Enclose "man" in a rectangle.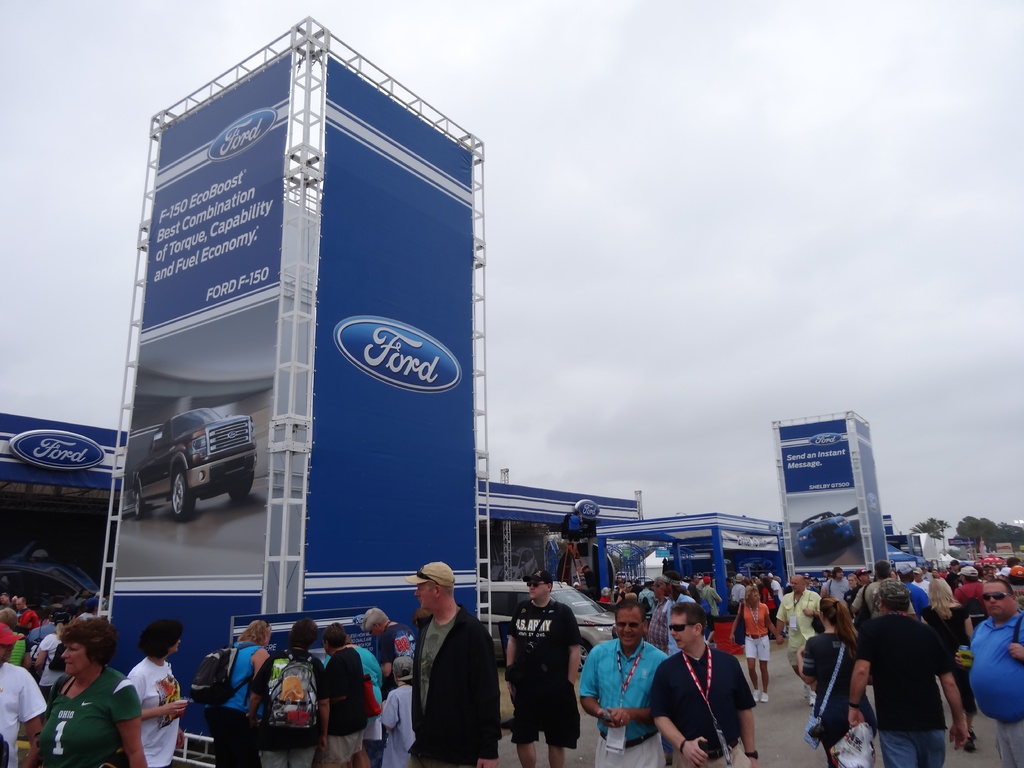
x1=0 y1=620 x2=45 y2=767.
